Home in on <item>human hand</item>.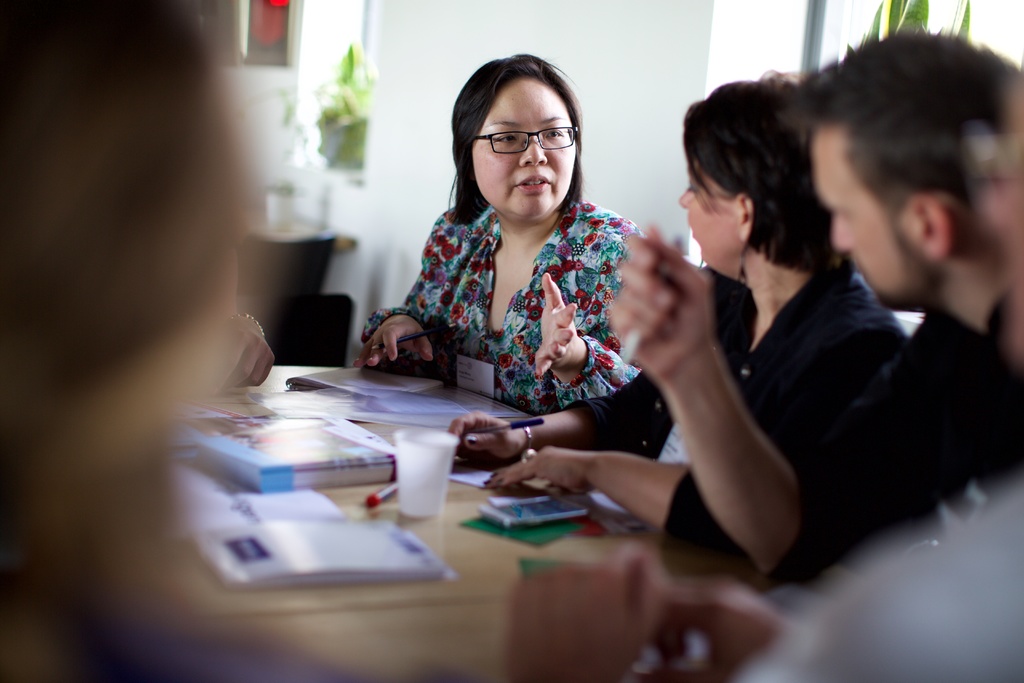
Homed in at [x1=348, y1=317, x2=437, y2=374].
